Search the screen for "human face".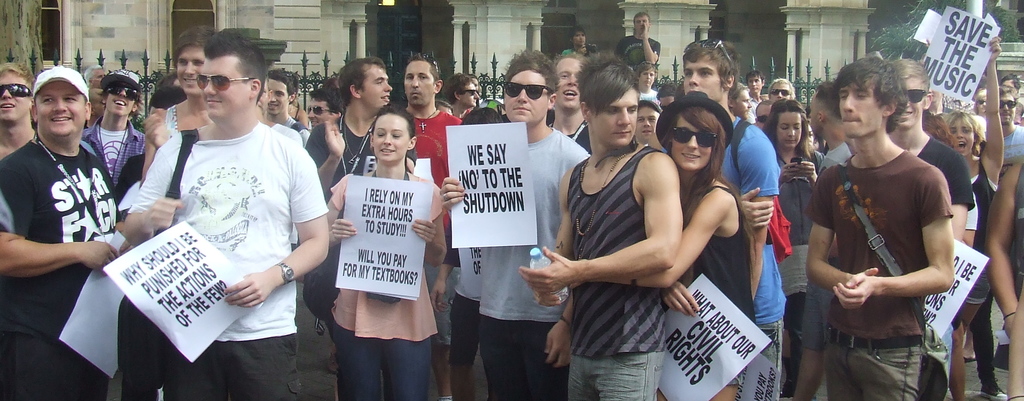
Found at <region>504, 67, 542, 122</region>.
